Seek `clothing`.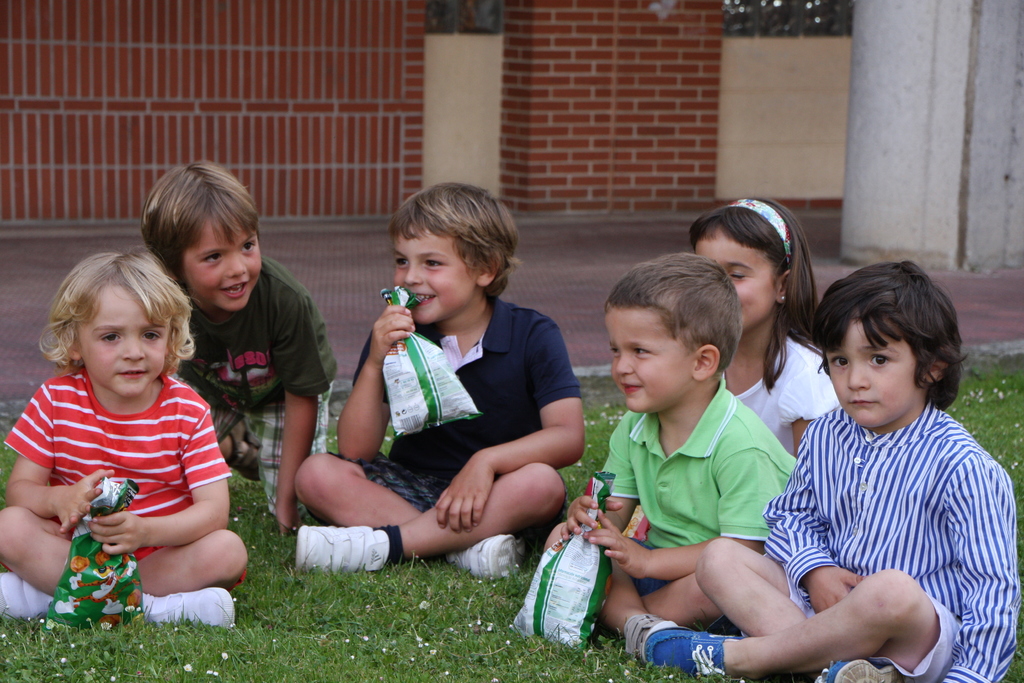
764/399/1023/682.
